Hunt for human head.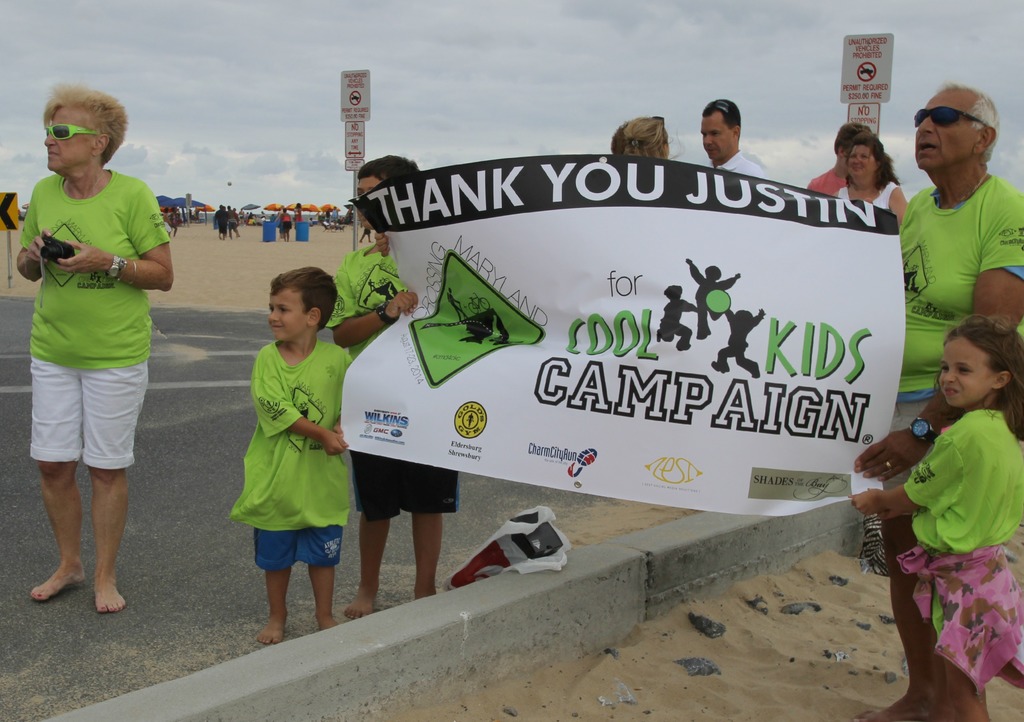
Hunted down at Rect(832, 123, 869, 165).
